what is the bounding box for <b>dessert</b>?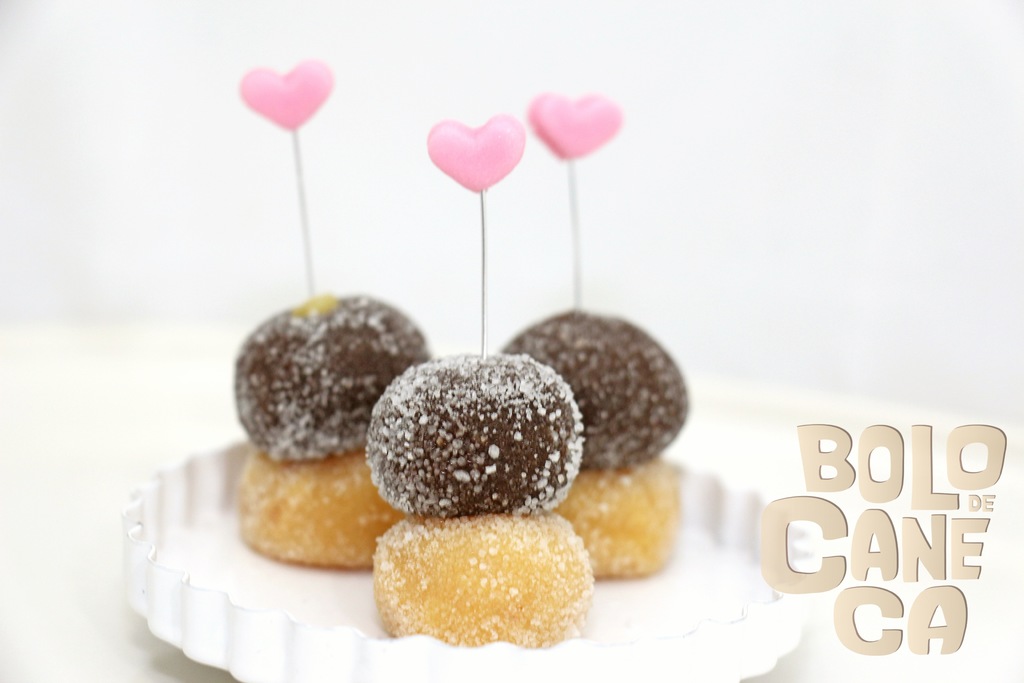
crop(215, 297, 442, 487).
